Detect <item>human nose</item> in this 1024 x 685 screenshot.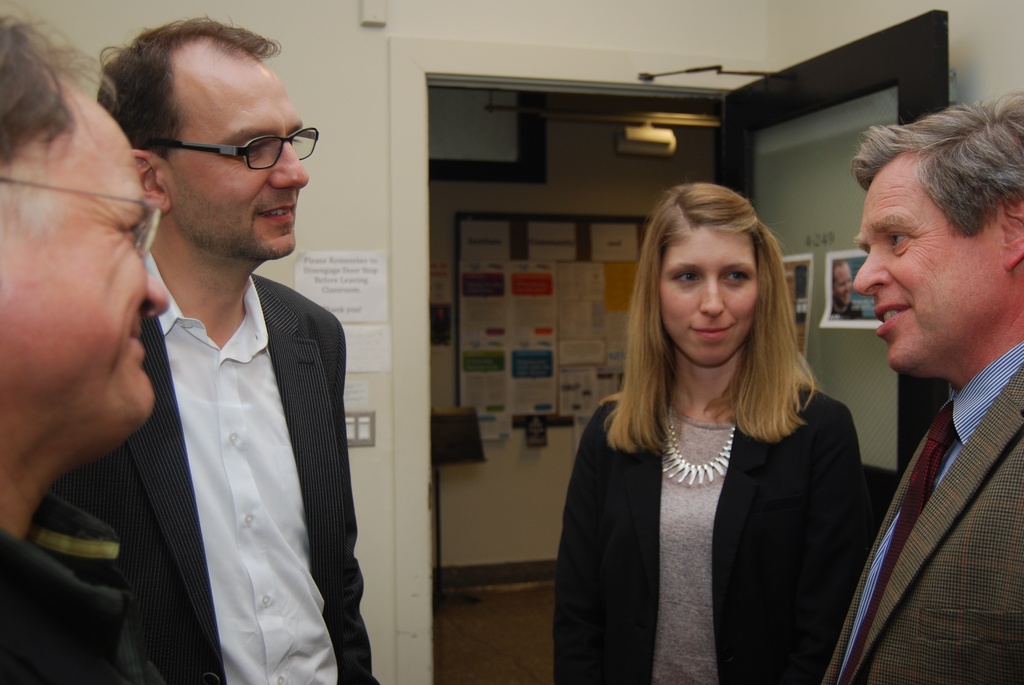
Detection: (699,274,724,315).
